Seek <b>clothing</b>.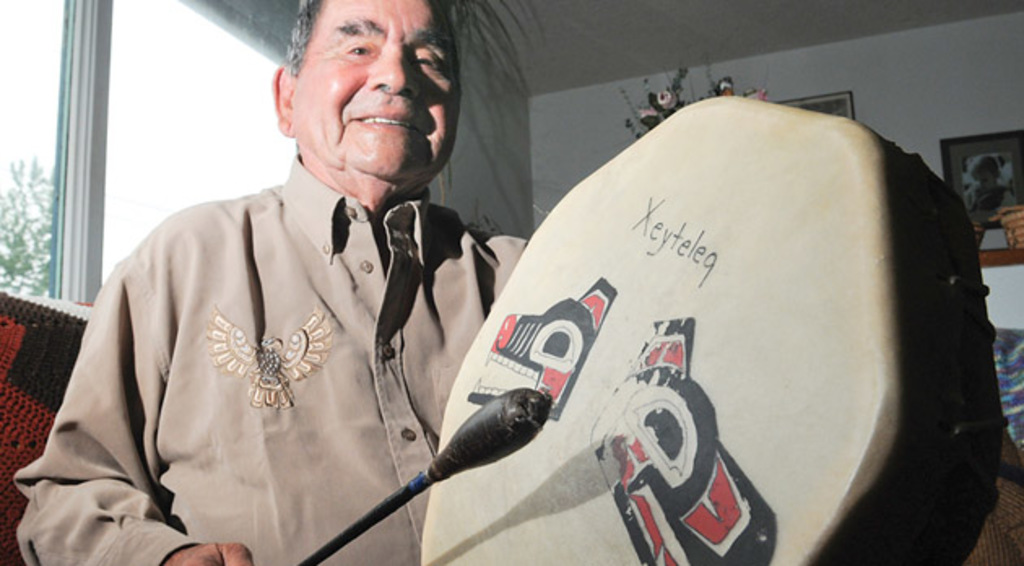
crop(964, 182, 1017, 226).
